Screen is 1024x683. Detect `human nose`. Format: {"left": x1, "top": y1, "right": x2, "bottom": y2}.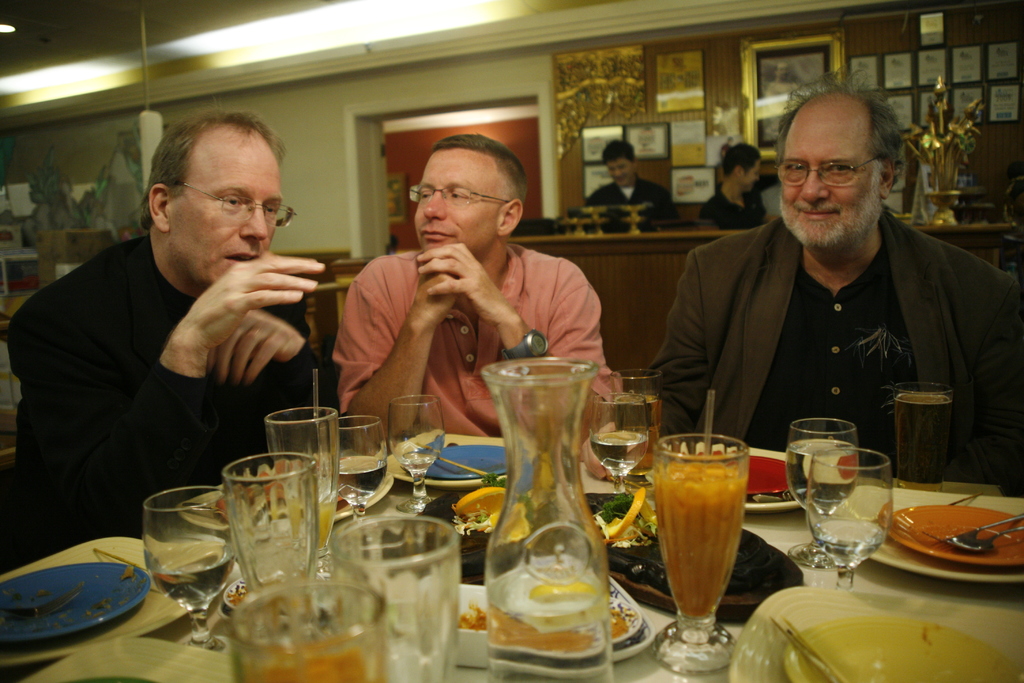
{"left": 241, "top": 205, "right": 268, "bottom": 244}.
